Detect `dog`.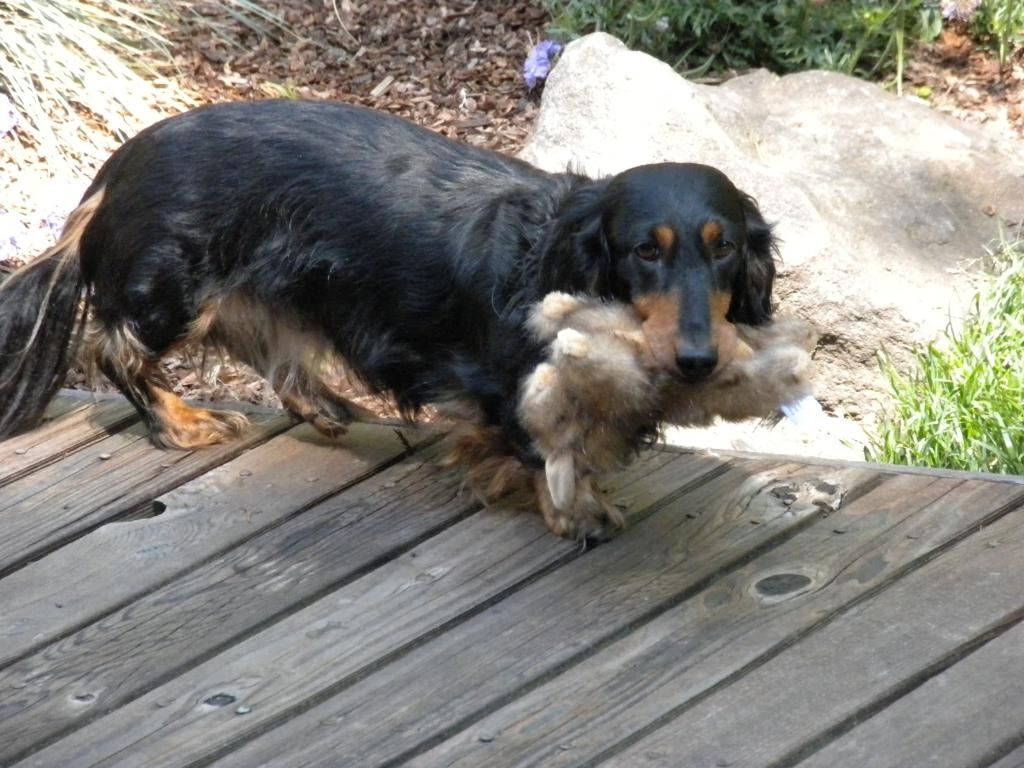
Detected at (left=0, top=97, right=784, bottom=556).
